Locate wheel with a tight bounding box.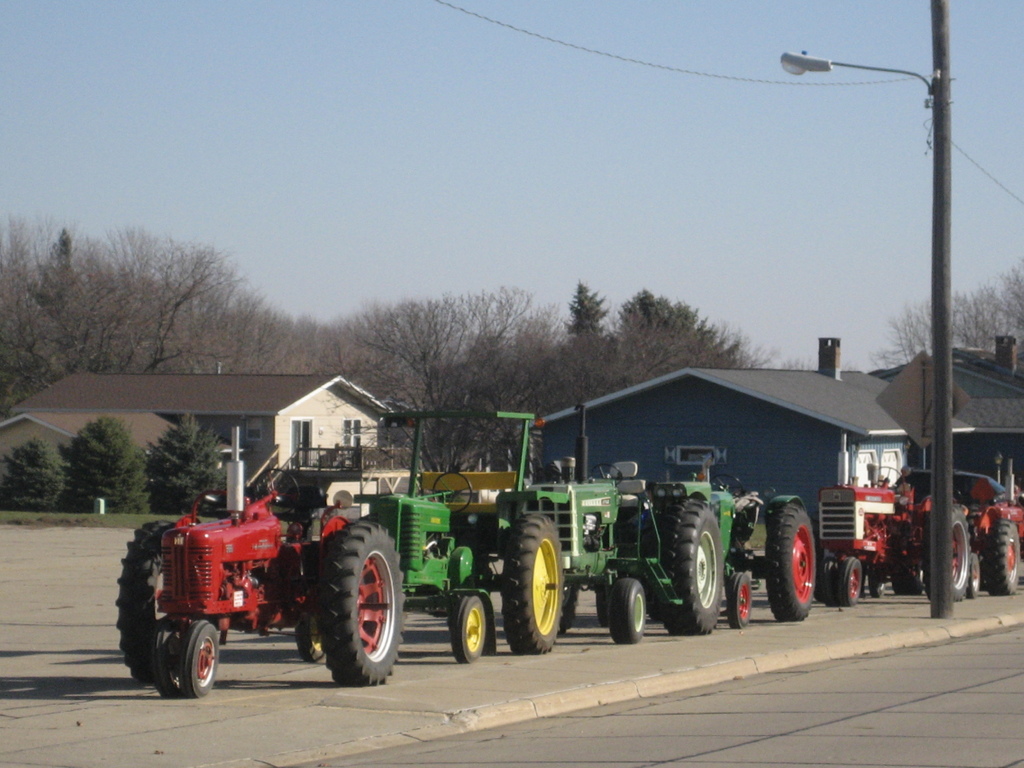
(left=967, top=555, right=983, bottom=590).
